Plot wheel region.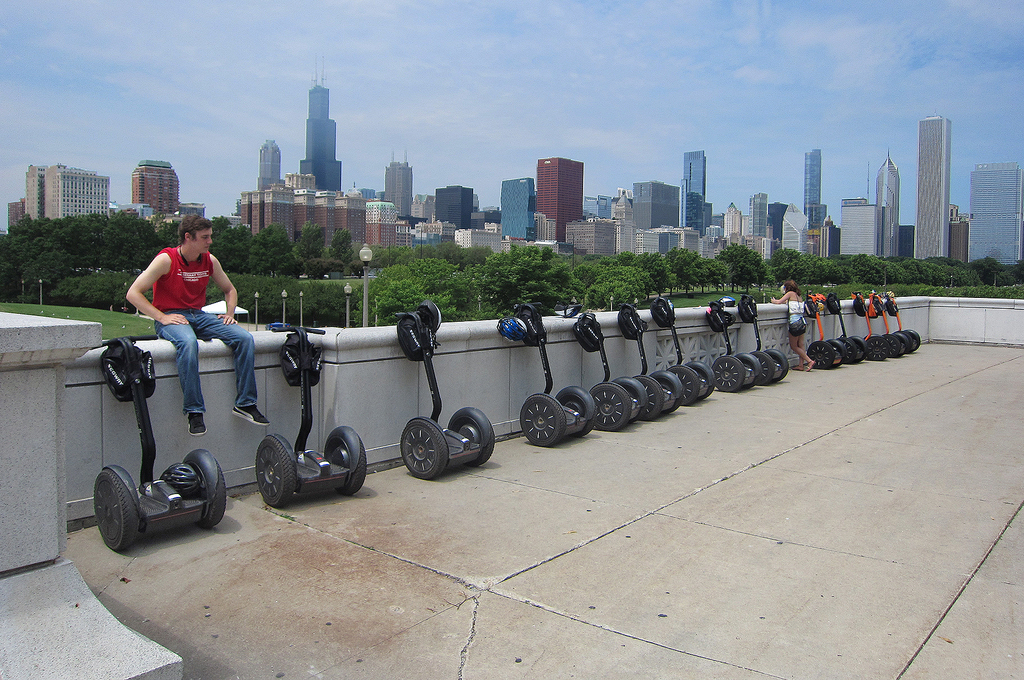
Plotted at select_region(245, 436, 295, 517).
